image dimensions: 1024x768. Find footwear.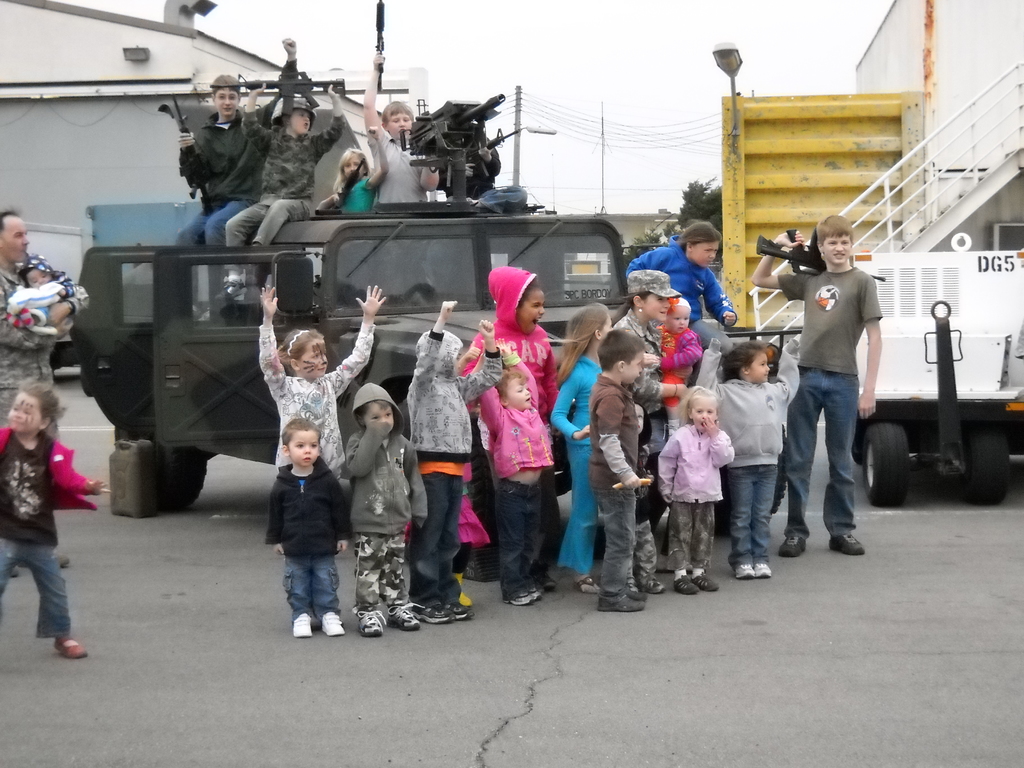
55, 637, 87, 659.
